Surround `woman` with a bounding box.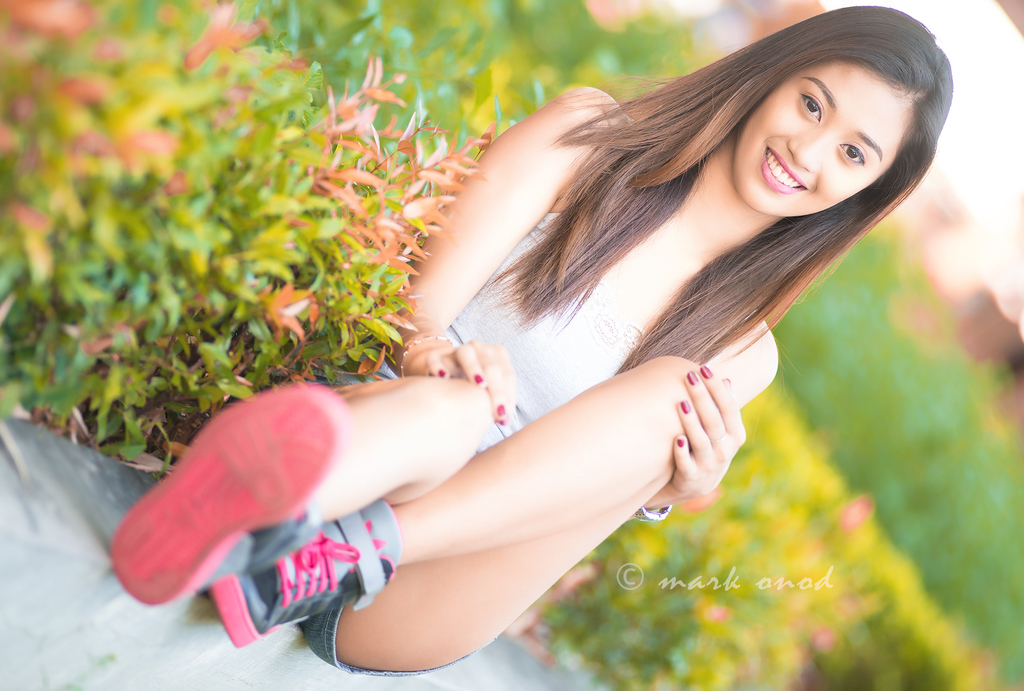
109/22/927/672.
